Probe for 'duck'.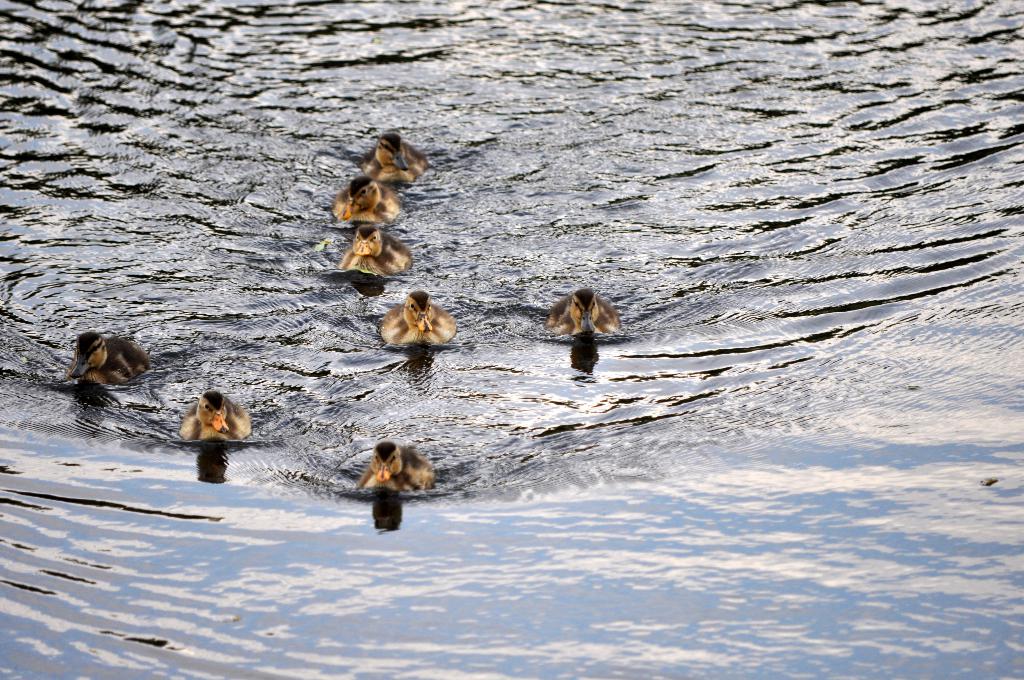
Probe result: 355/438/433/491.
